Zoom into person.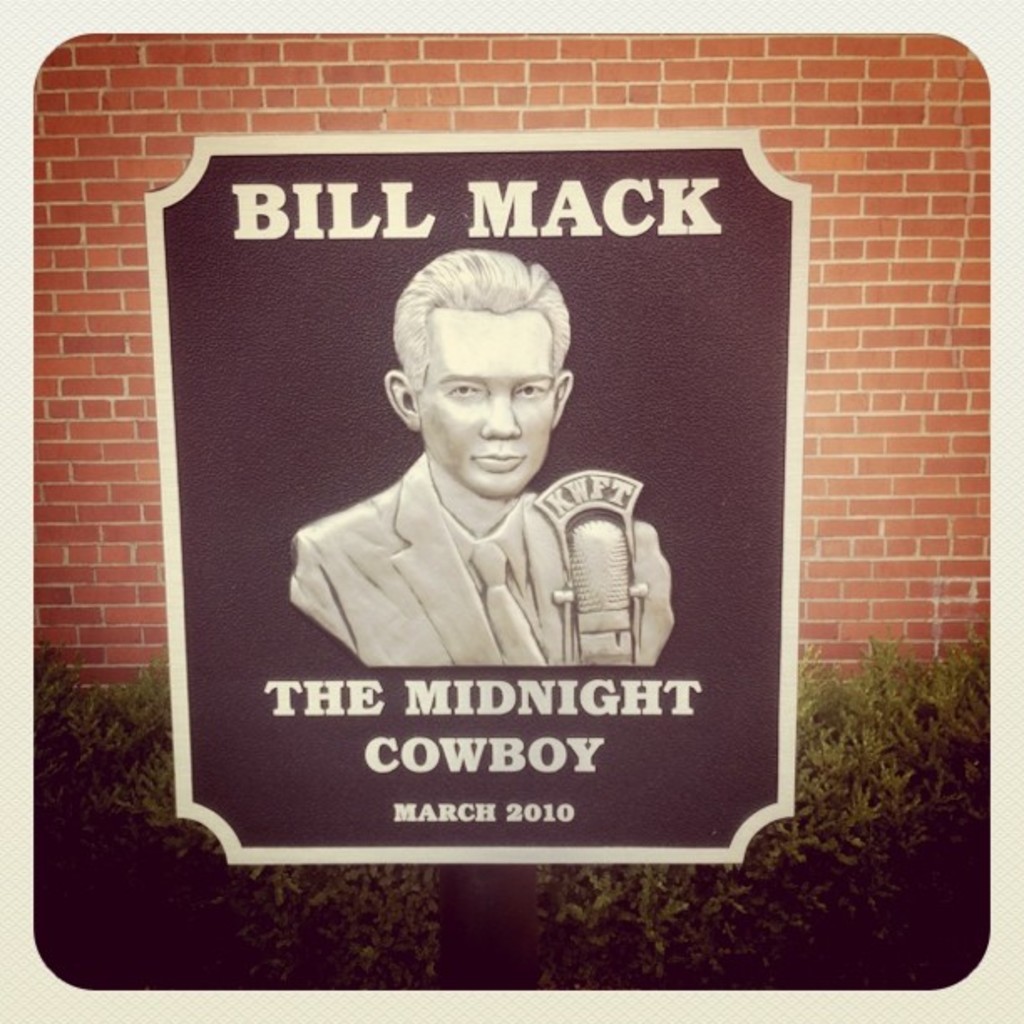
Zoom target: 286/243/681/676.
